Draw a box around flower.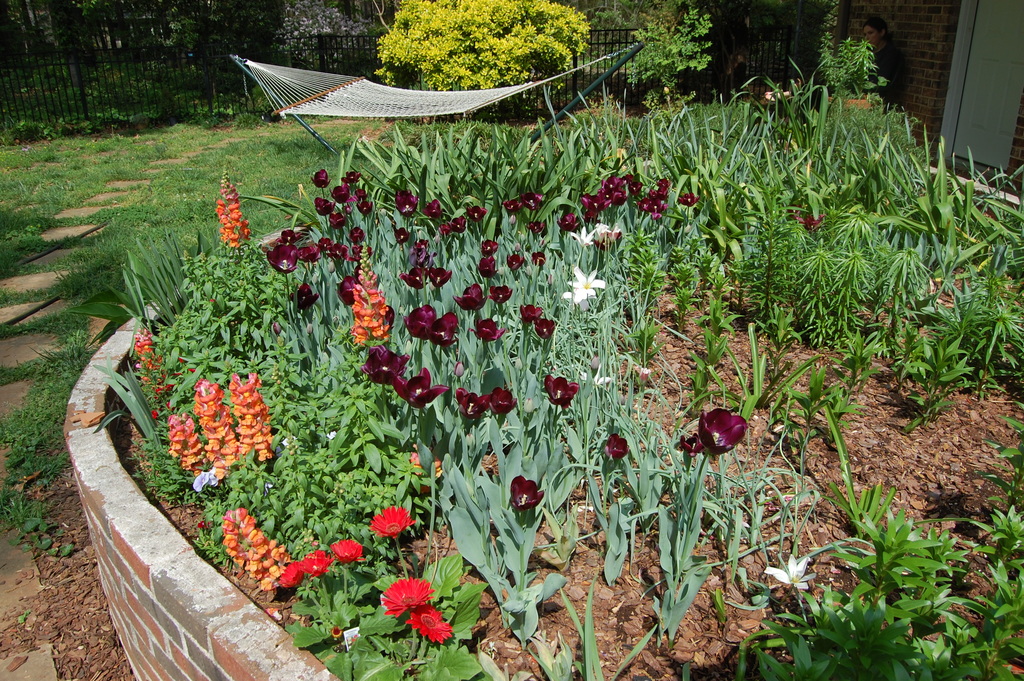
bbox(534, 250, 545, 264).
